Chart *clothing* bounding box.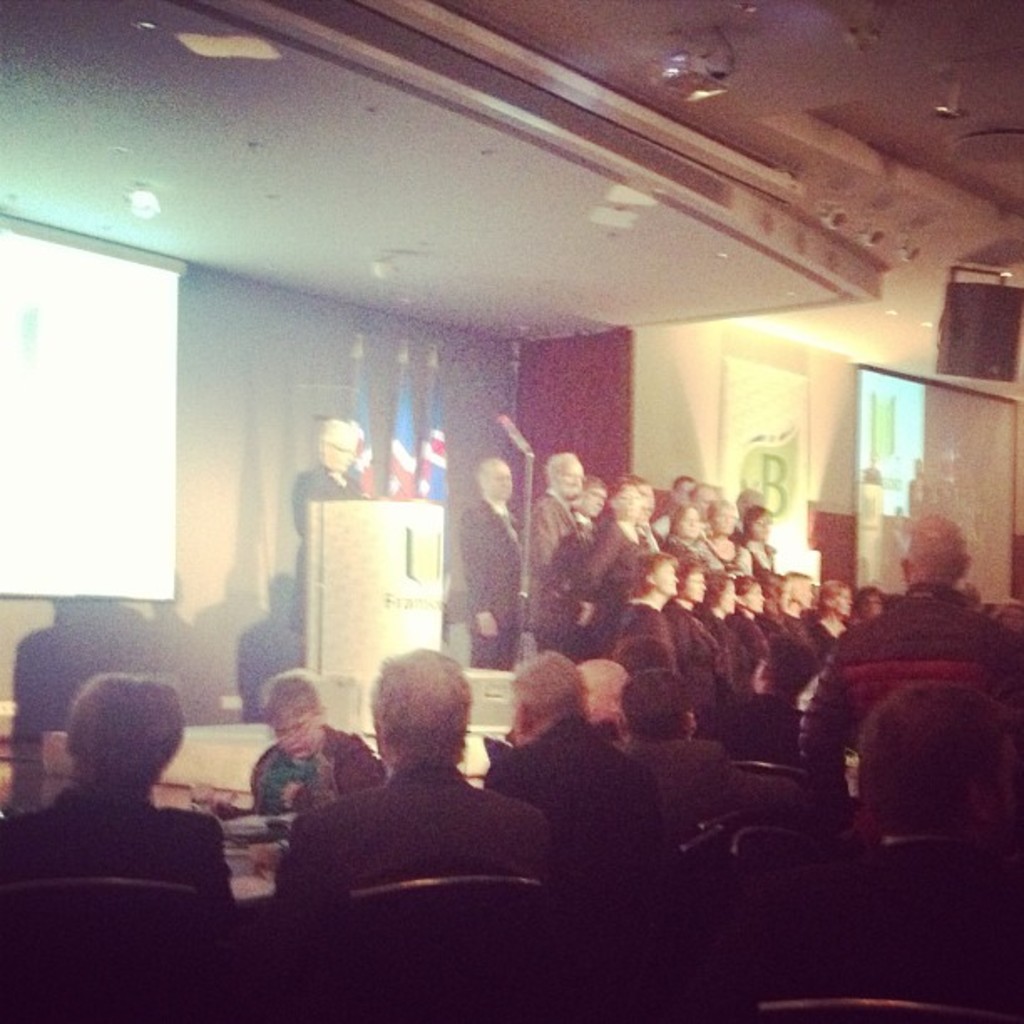
Charted: (x1=475, y1=714, x2=651, y2=992).
